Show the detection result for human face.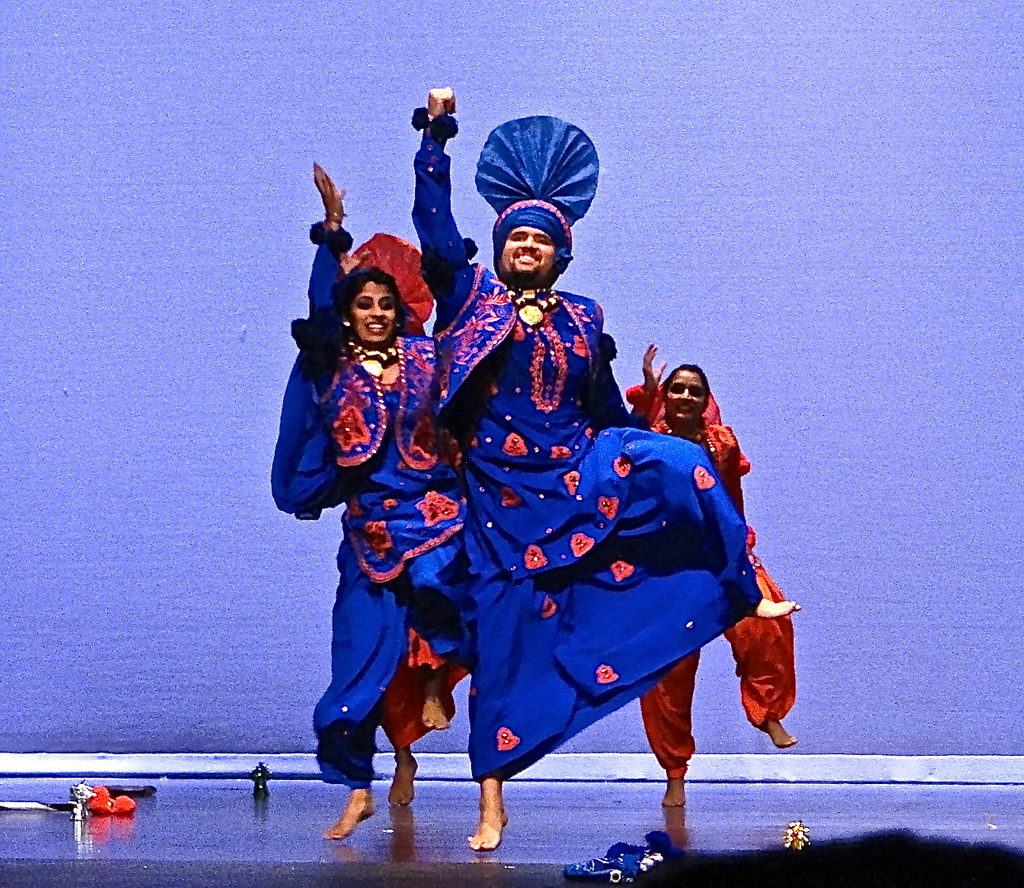
[x1=502, y1=224, x2=554, y2=281].
